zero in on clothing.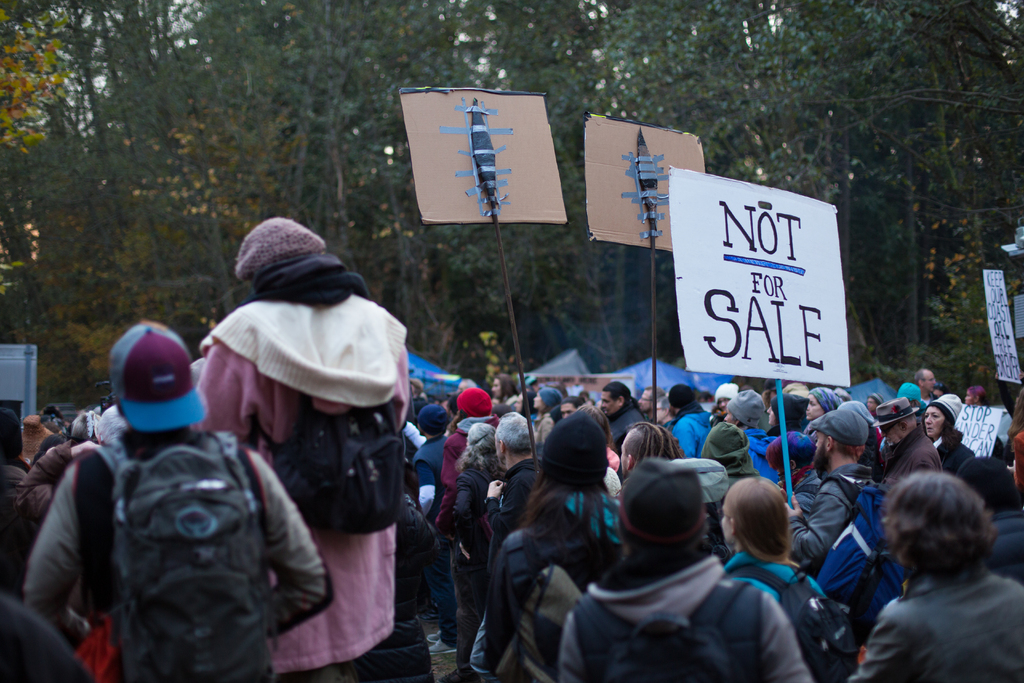
Zeroed in: 719, 559, 845, 682.
